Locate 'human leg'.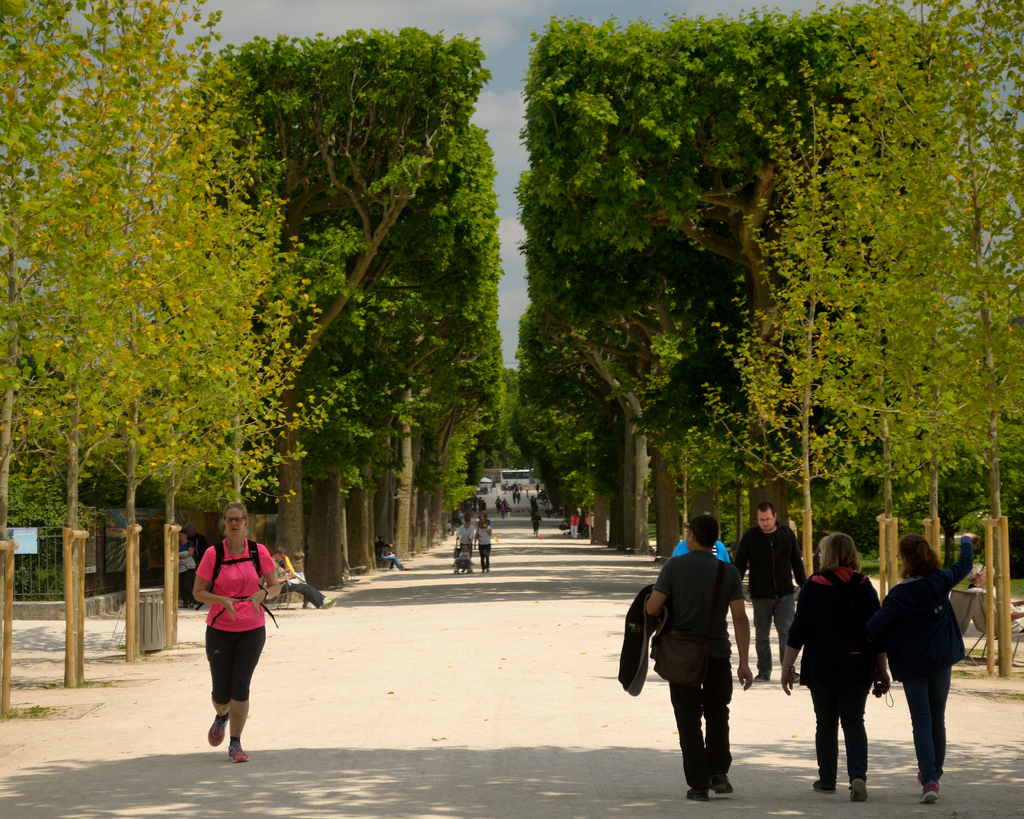
Bounding box: 710 657 732 794.
